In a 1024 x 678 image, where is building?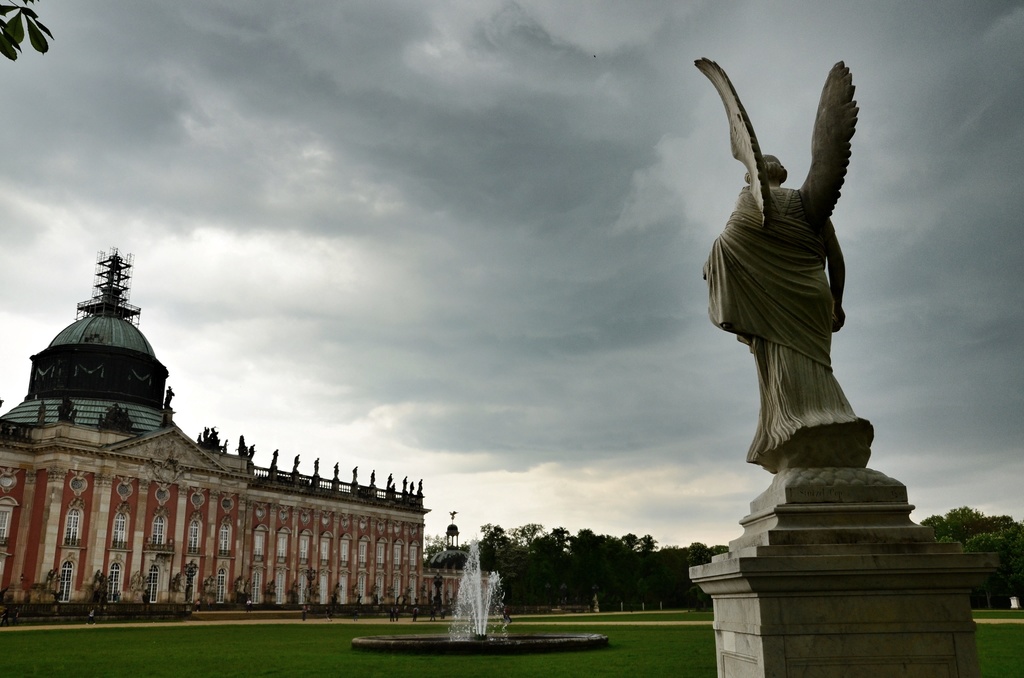
rect(0, 246, 492, 613).
